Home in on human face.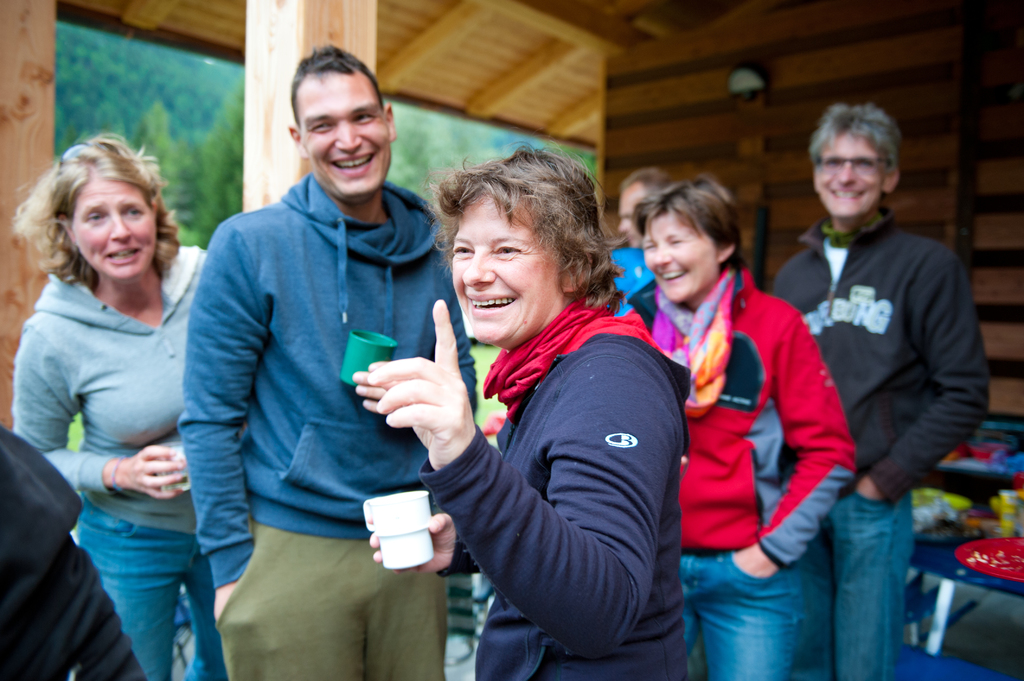
Homed in at bbox=[816, 132, 881, 214].
